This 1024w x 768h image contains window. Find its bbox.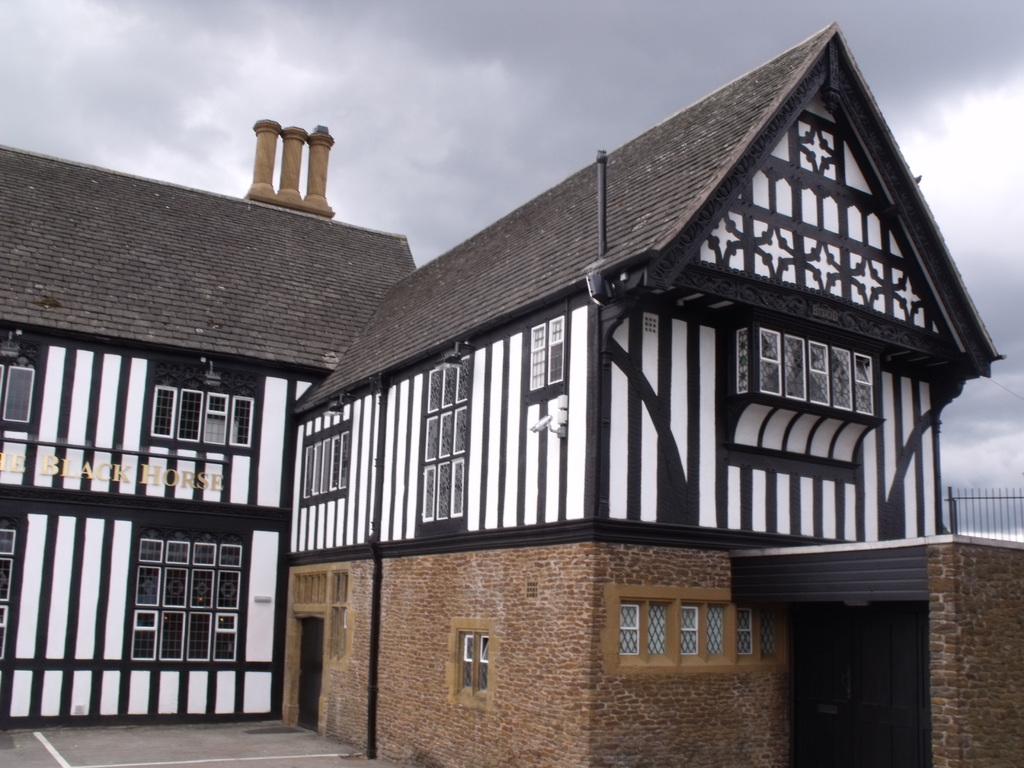
[0, 336, 44, 428].
